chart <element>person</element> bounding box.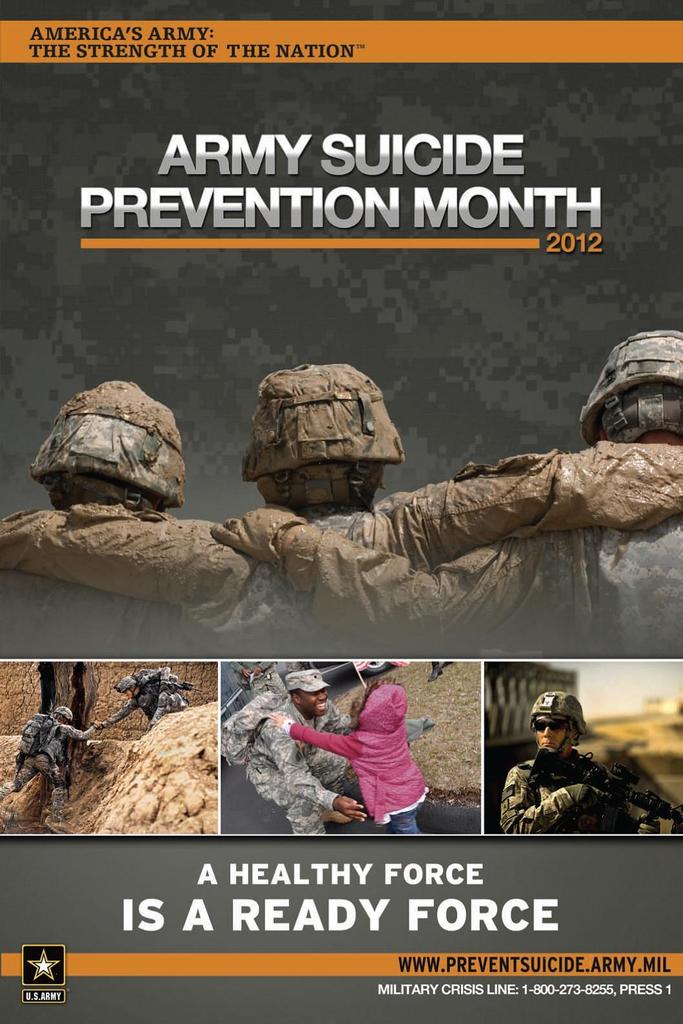
Charted: locate(268, 676, 426, 837).
